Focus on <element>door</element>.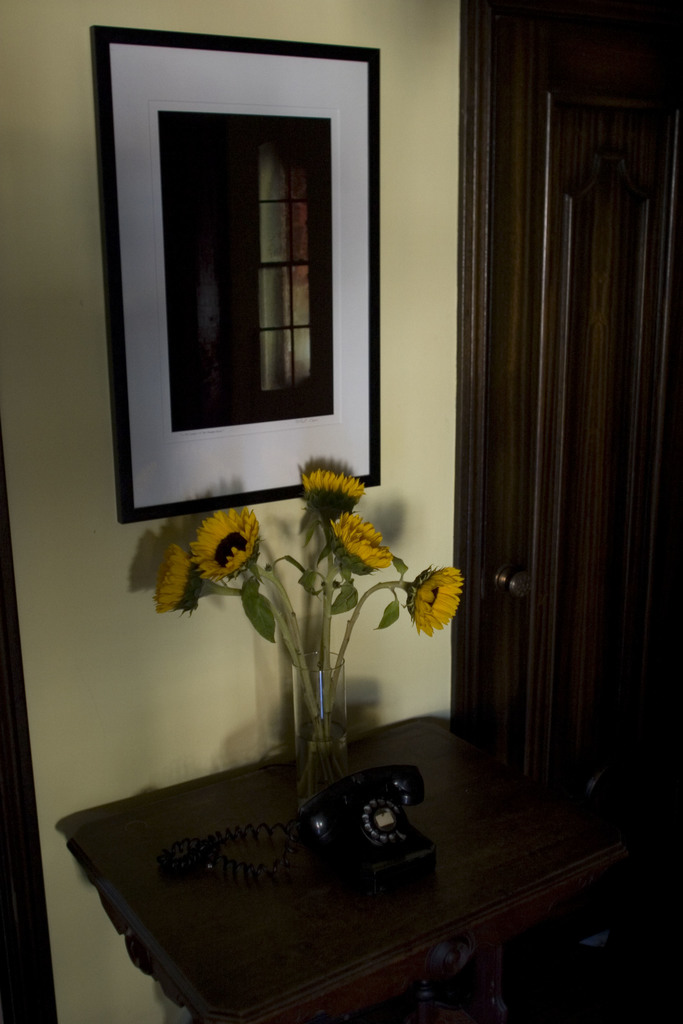
Focused at locate(462, 0, 647, 794).
